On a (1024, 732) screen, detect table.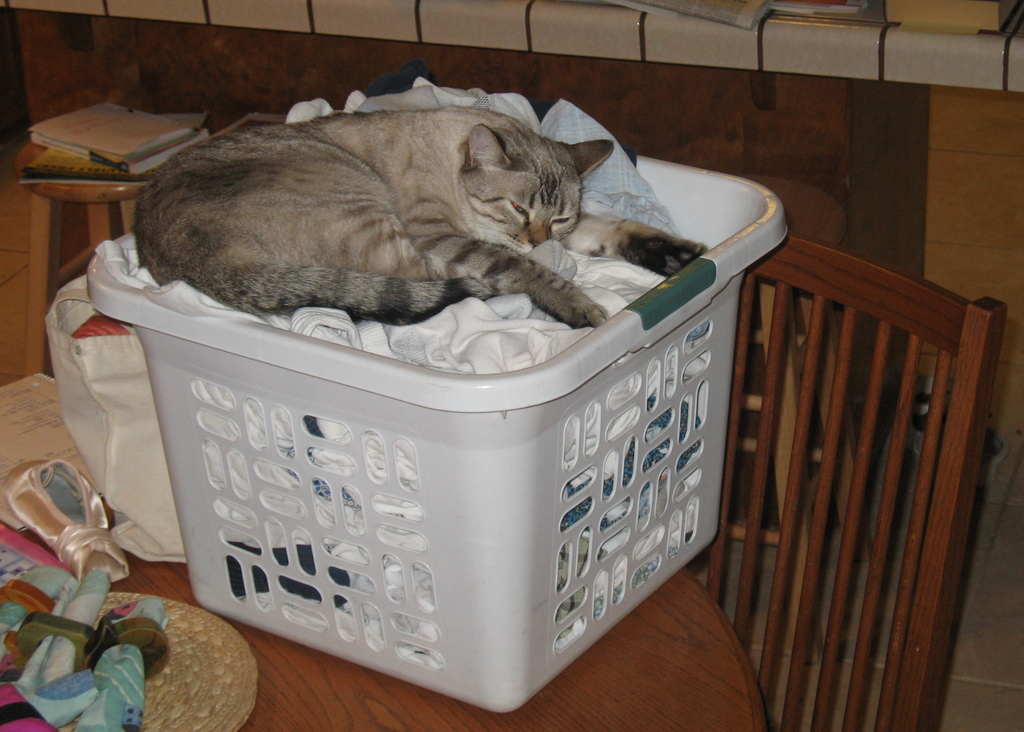
Rect(24, 530, 764, 731).
